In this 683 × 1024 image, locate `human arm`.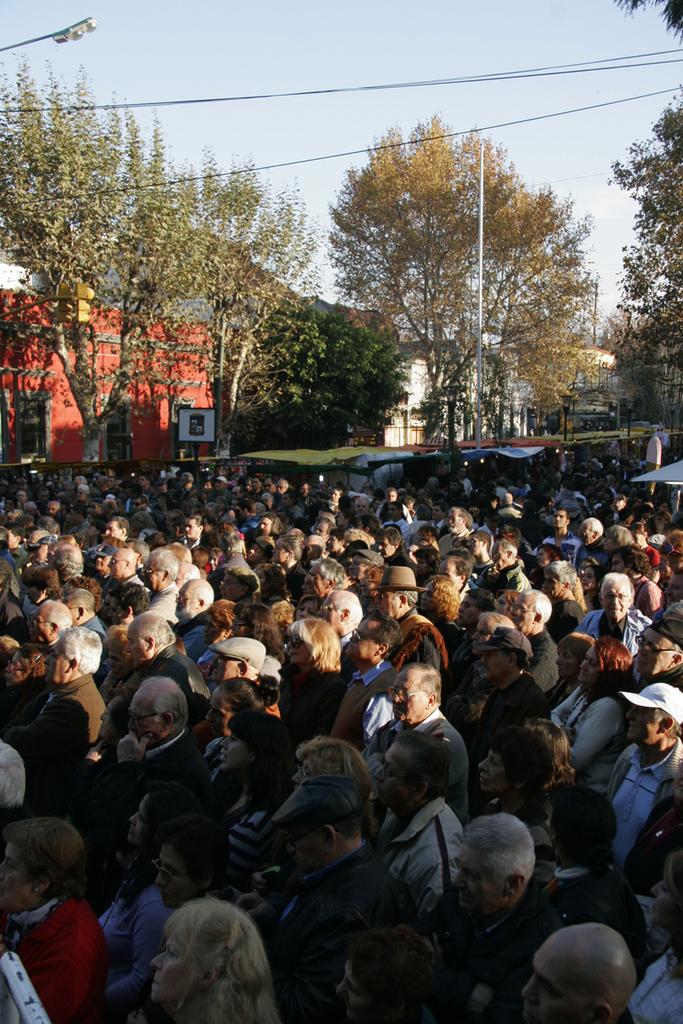
Bounding box: box(36, 939, 93, 1023).
